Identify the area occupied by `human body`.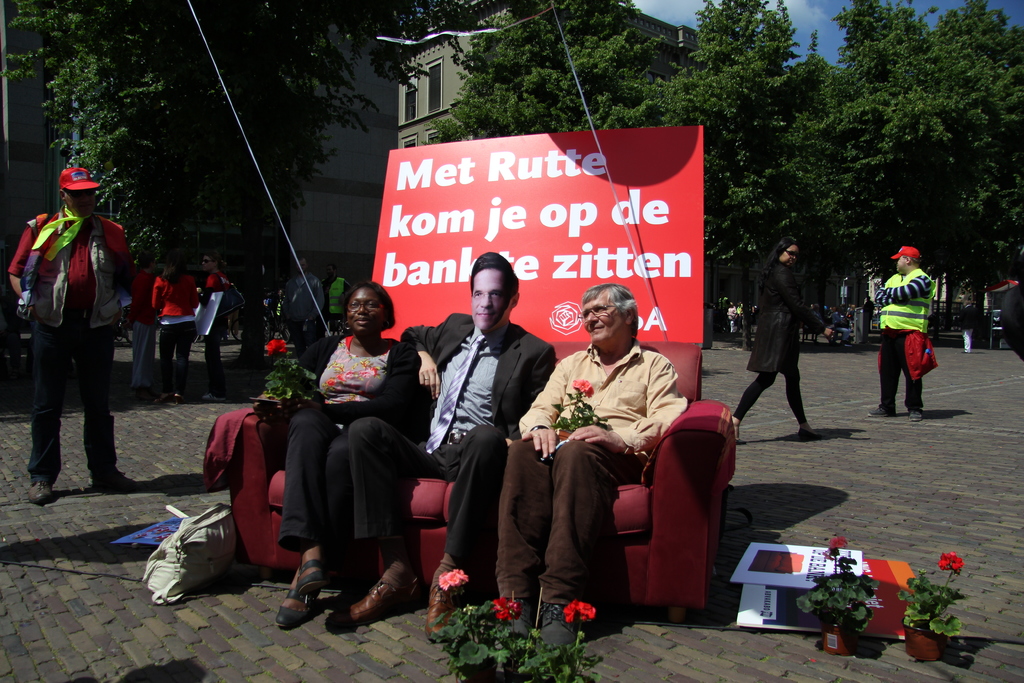
Area: <bbox>396, 312, 559, 641</bbox>.
